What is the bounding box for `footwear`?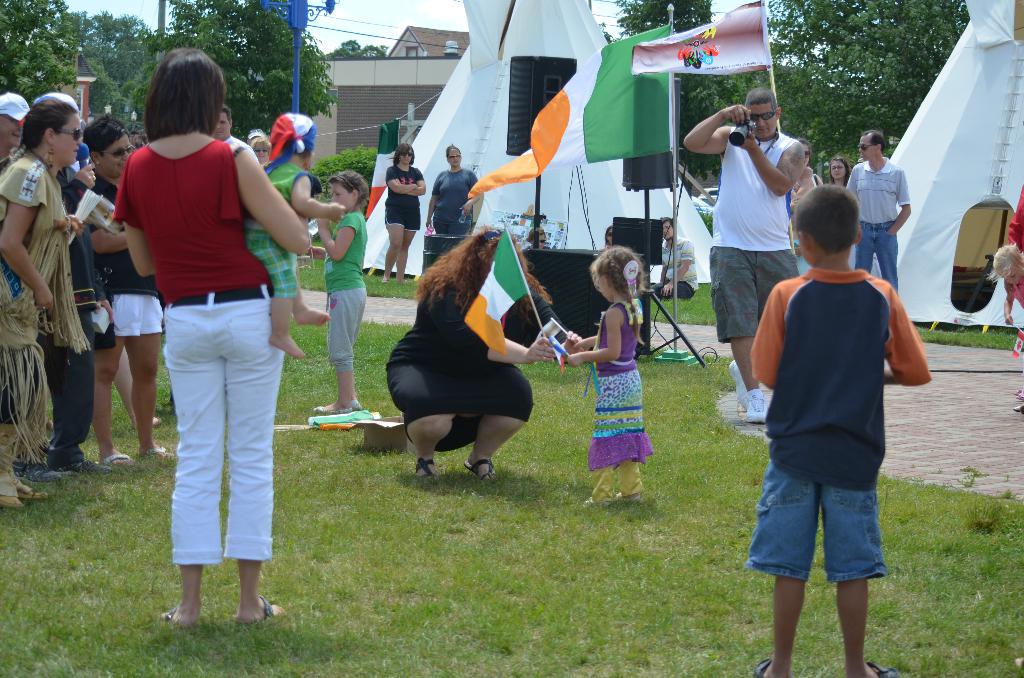
[868,661,898,677].
